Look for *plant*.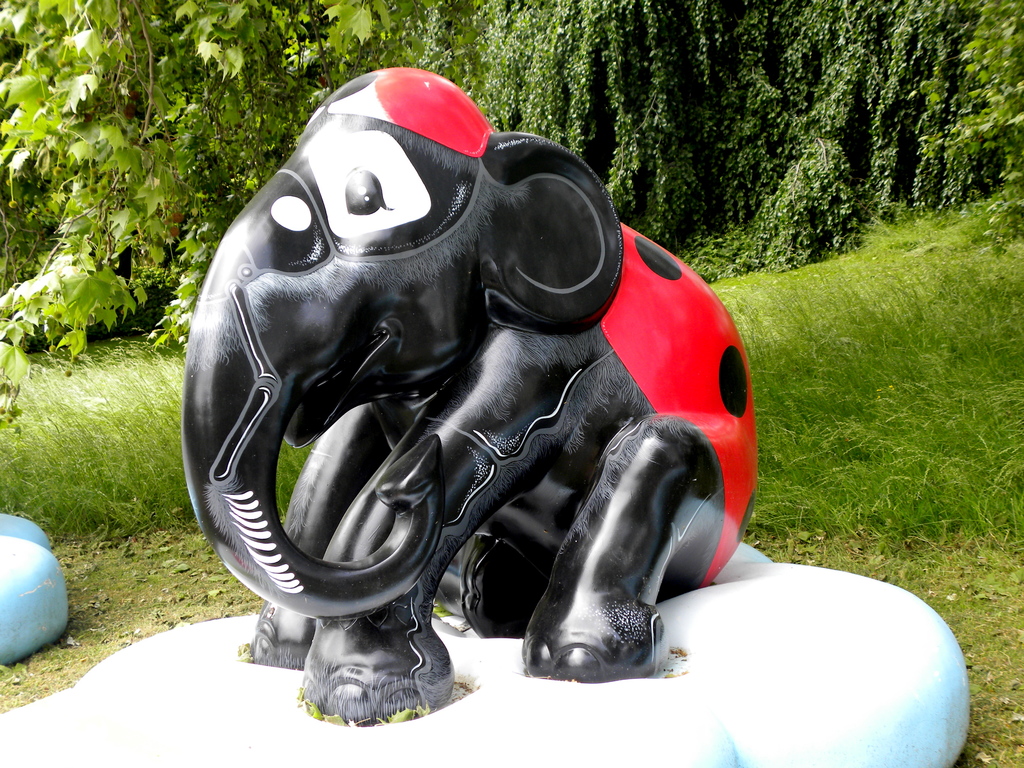
Found: (374,698,431,723).
